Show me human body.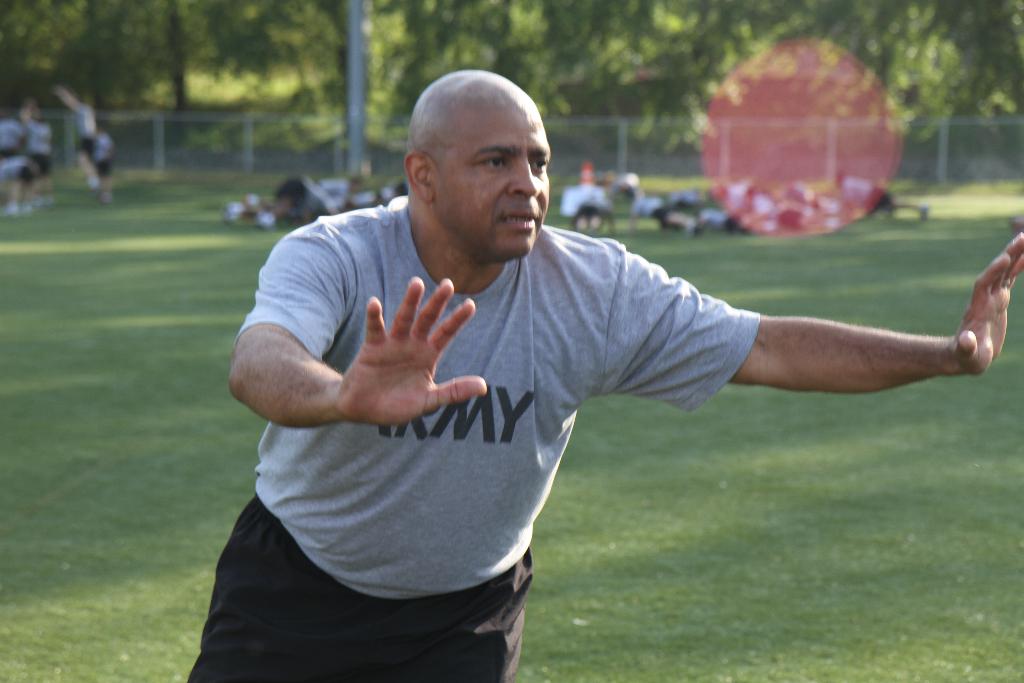
human body is here: <box>230,69,1023,682</box>.
